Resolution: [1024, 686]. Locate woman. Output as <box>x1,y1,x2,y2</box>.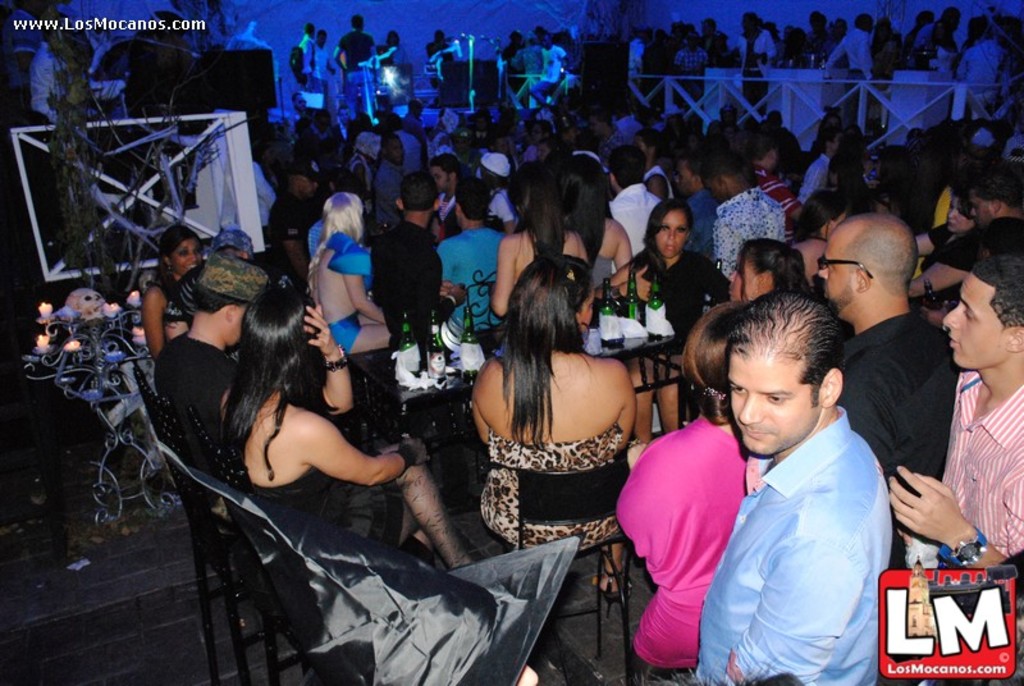
<box>783,183,863,285</box>.
